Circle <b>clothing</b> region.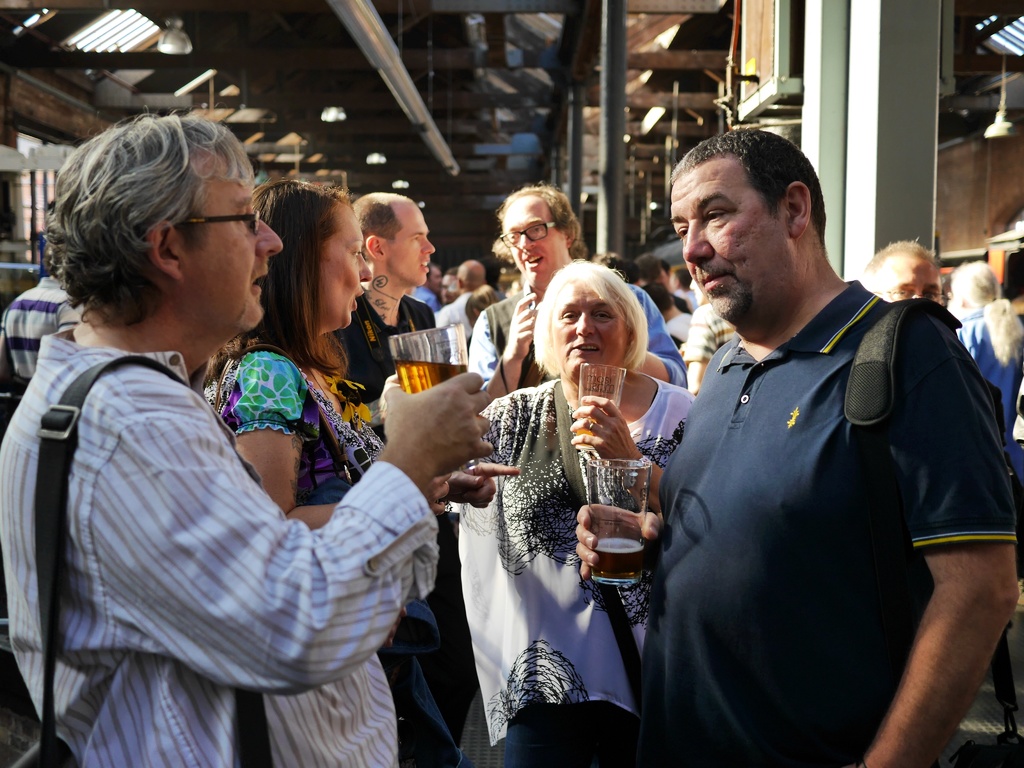
Region: (0,326,440,767).
